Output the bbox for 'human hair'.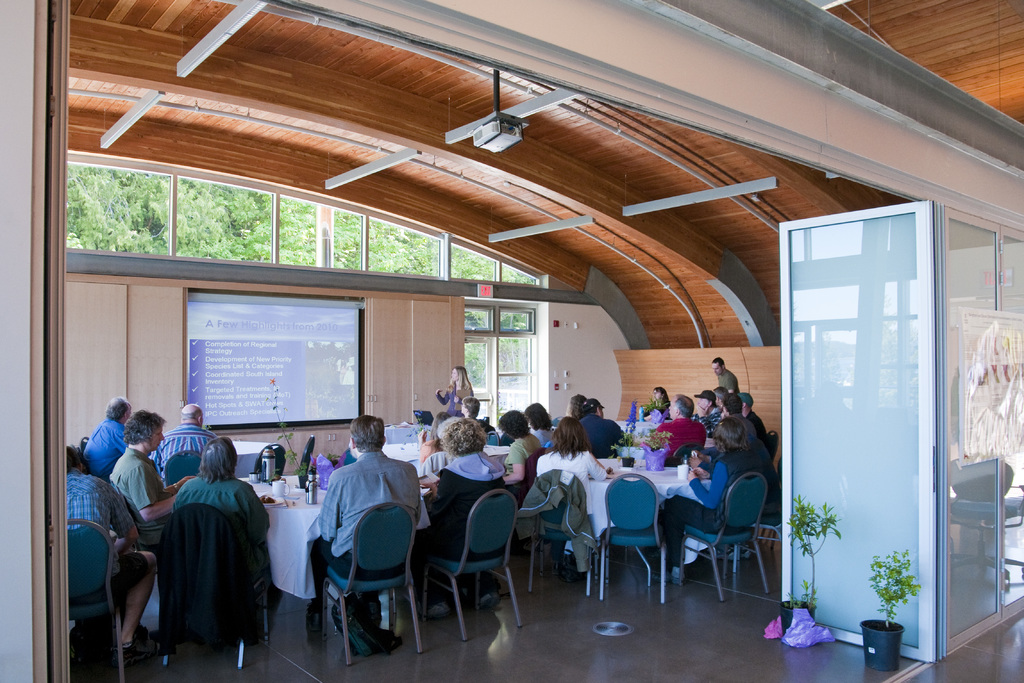
x1=551, y1=416, x2=593, y2=458.
